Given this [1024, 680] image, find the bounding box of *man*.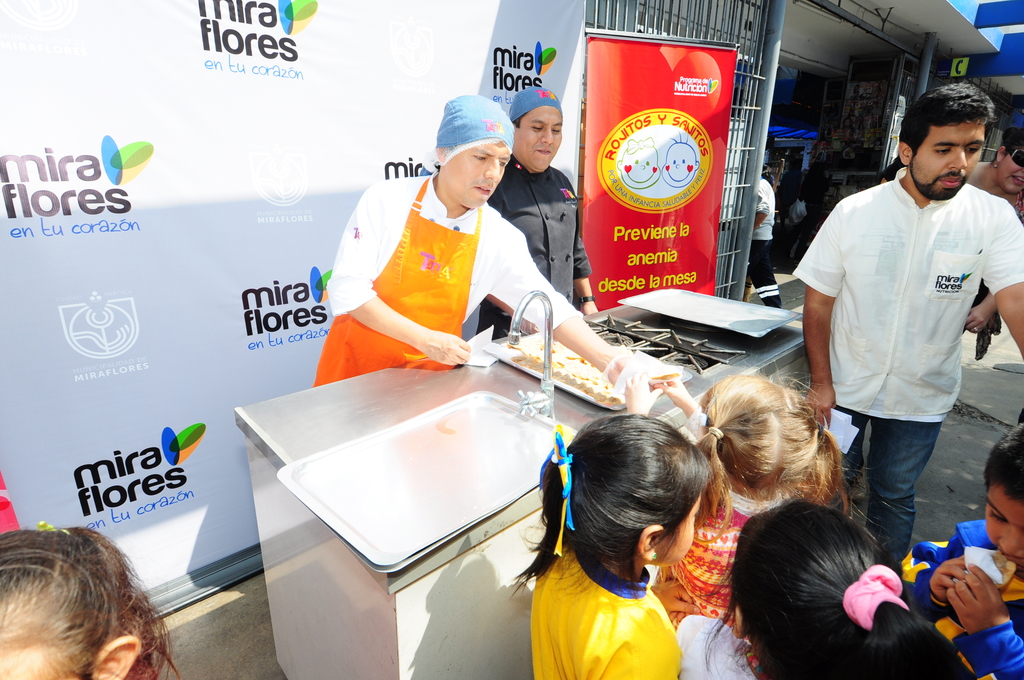
bbox=[309, 90, 670, 388].
